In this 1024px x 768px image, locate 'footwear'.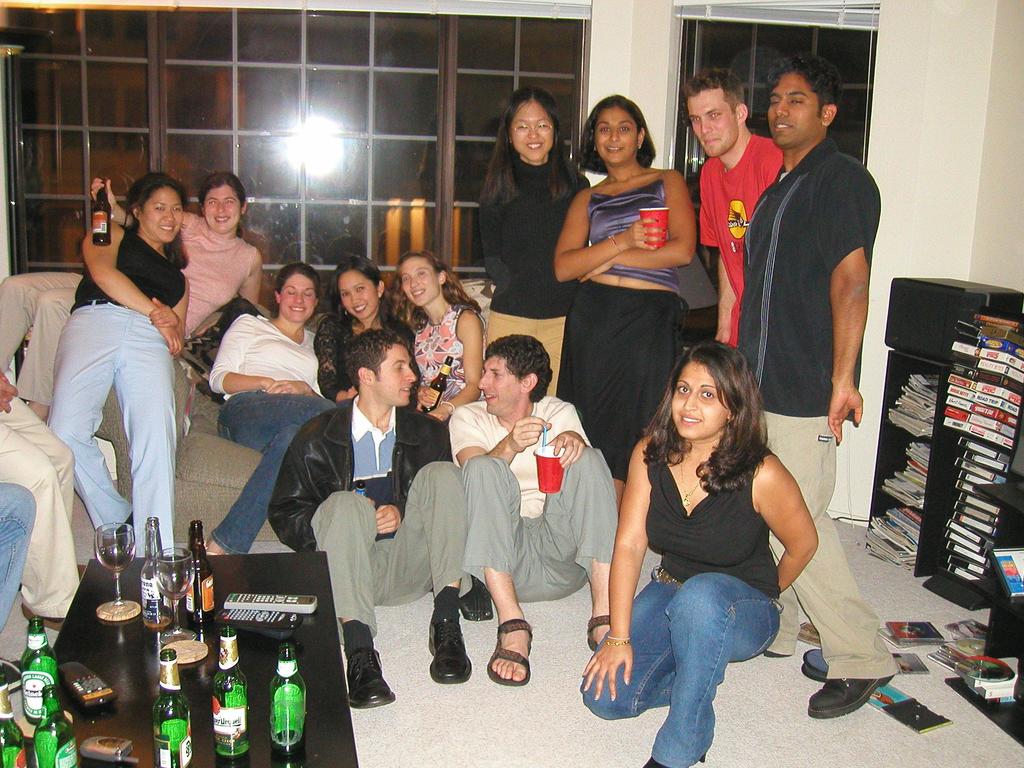
Bounding box: Rect(474, 587, 536, 703).
